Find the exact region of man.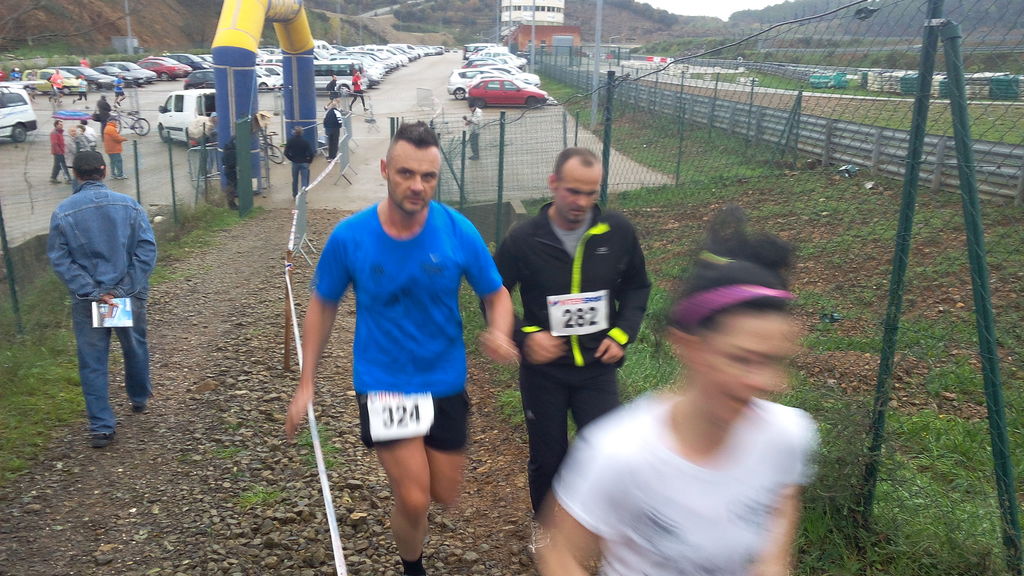
Exact region: 323 106 348 156.
